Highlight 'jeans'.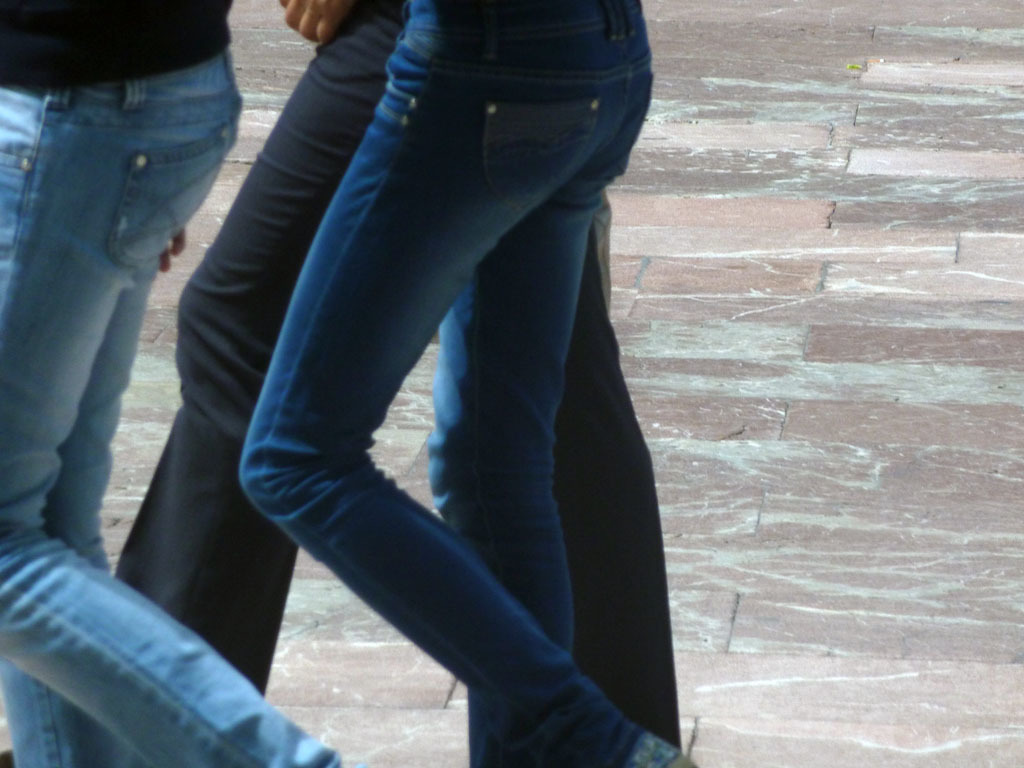
Highlighted region: box=[237, 0, 683, 767].
